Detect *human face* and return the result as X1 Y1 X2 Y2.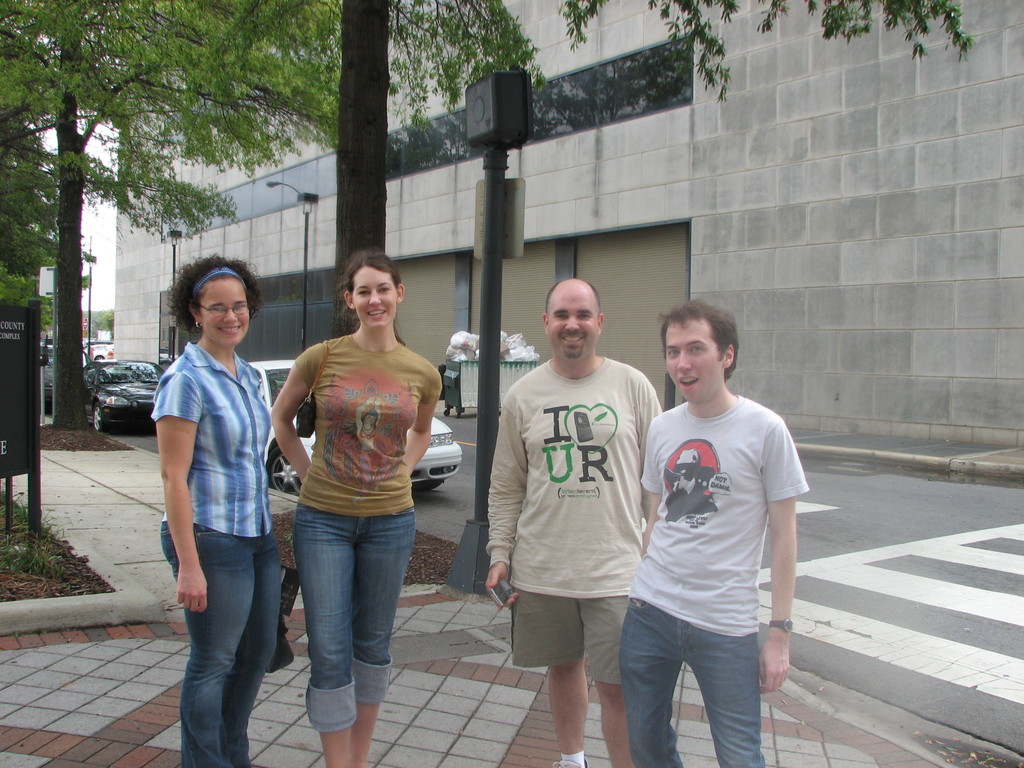
666 321 723 403.
